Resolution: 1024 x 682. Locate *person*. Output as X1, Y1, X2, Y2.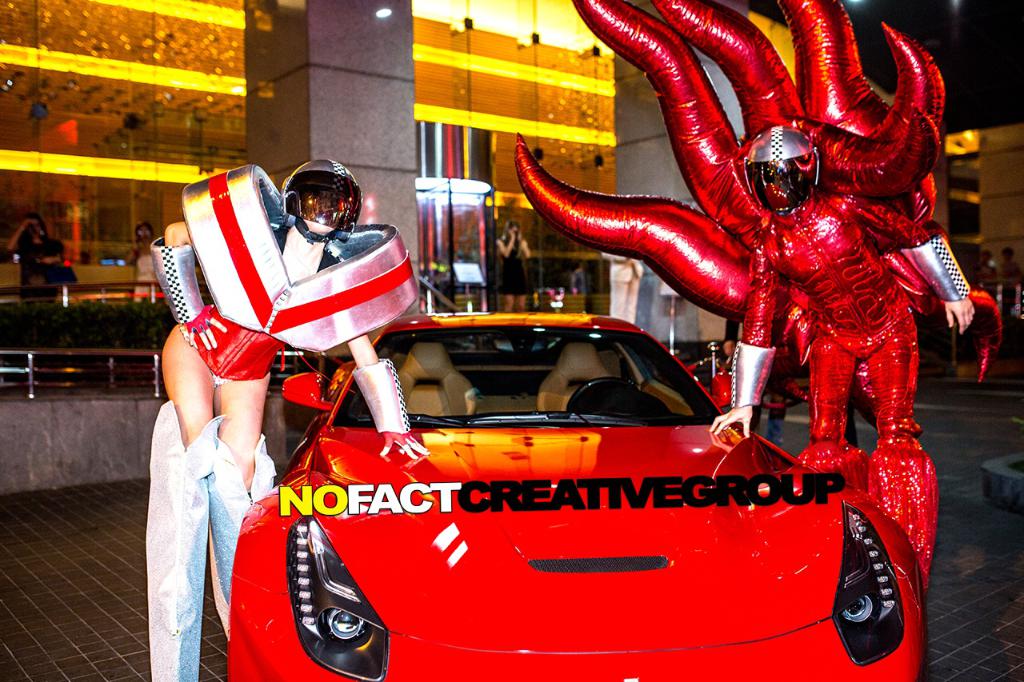
143, 154, 395, 681.
